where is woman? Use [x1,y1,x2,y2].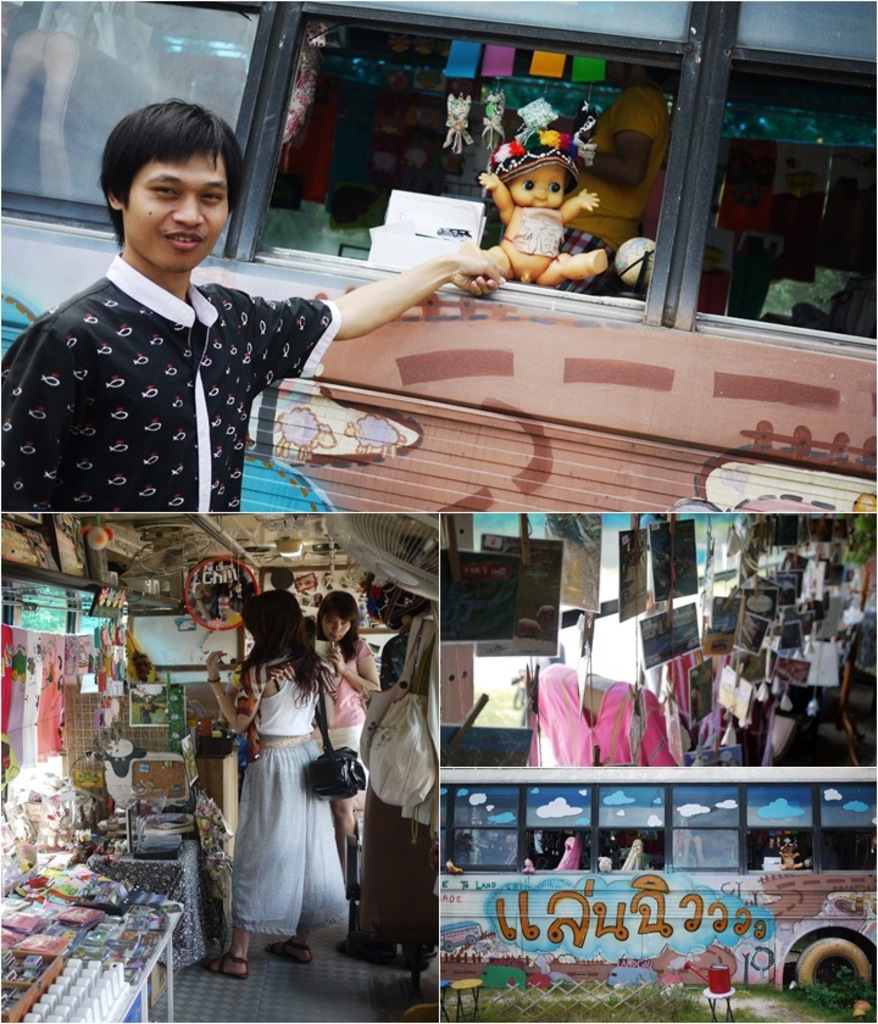
[306,591,383,911].
